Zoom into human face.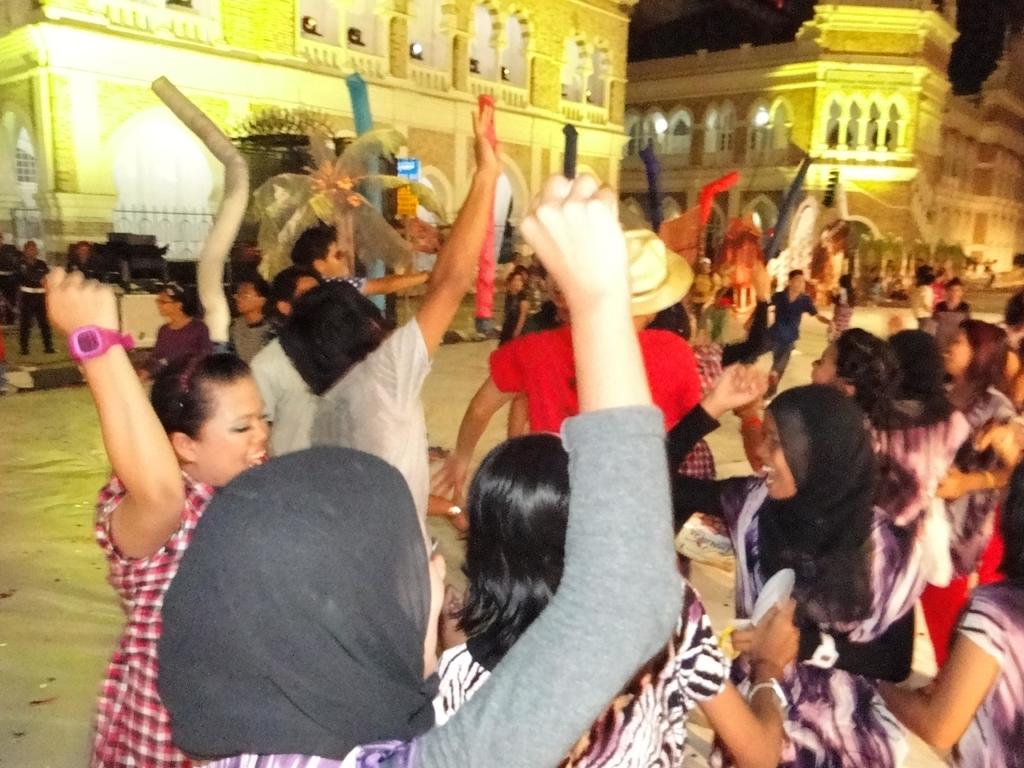
Zoom target: (x1=755, y1=408, x2=796, y2=497).
